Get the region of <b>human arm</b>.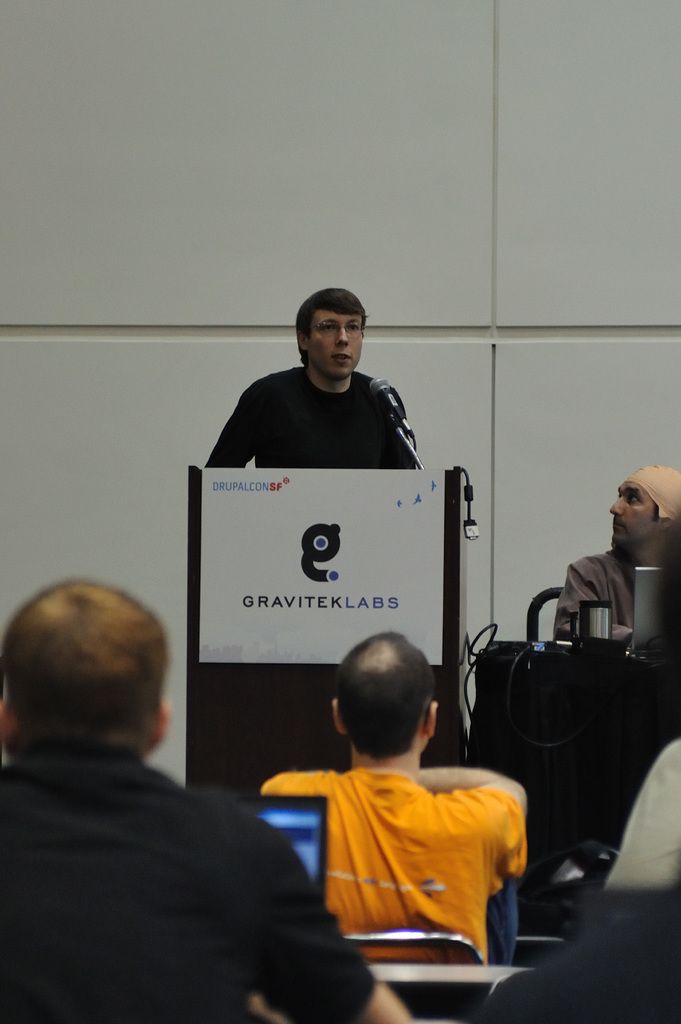
region(426, 764, 533, 868).
